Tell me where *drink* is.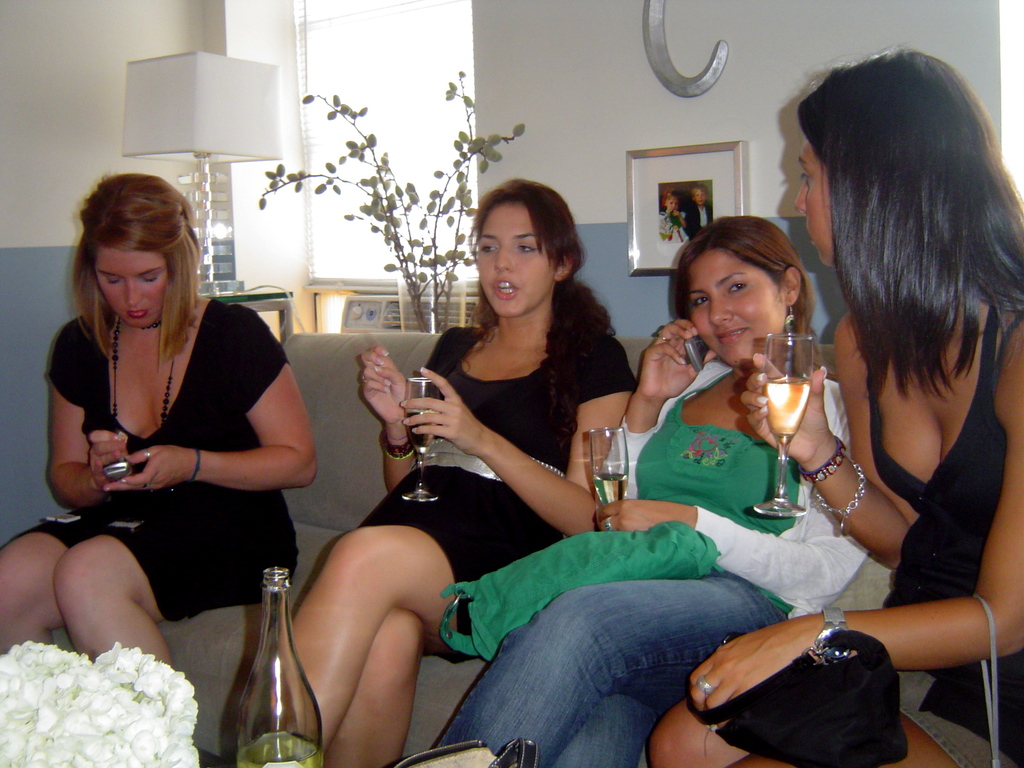
*drink* is at [764,378,809,444].
